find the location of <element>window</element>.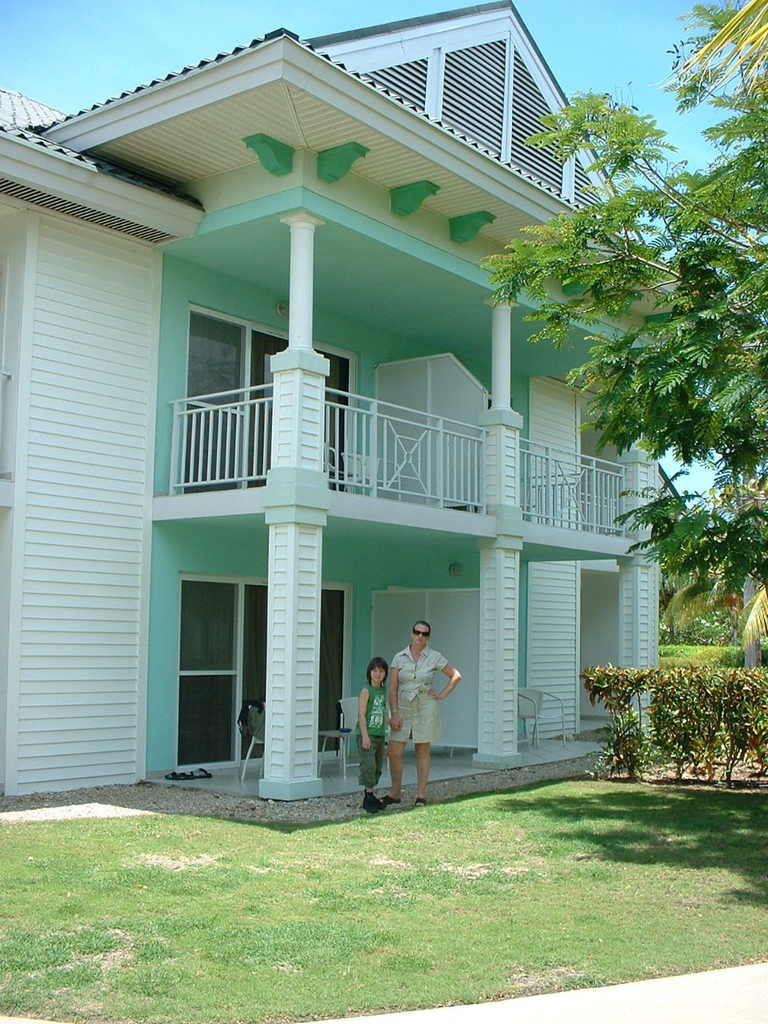
Location: box(323, 348, 354, 486).
